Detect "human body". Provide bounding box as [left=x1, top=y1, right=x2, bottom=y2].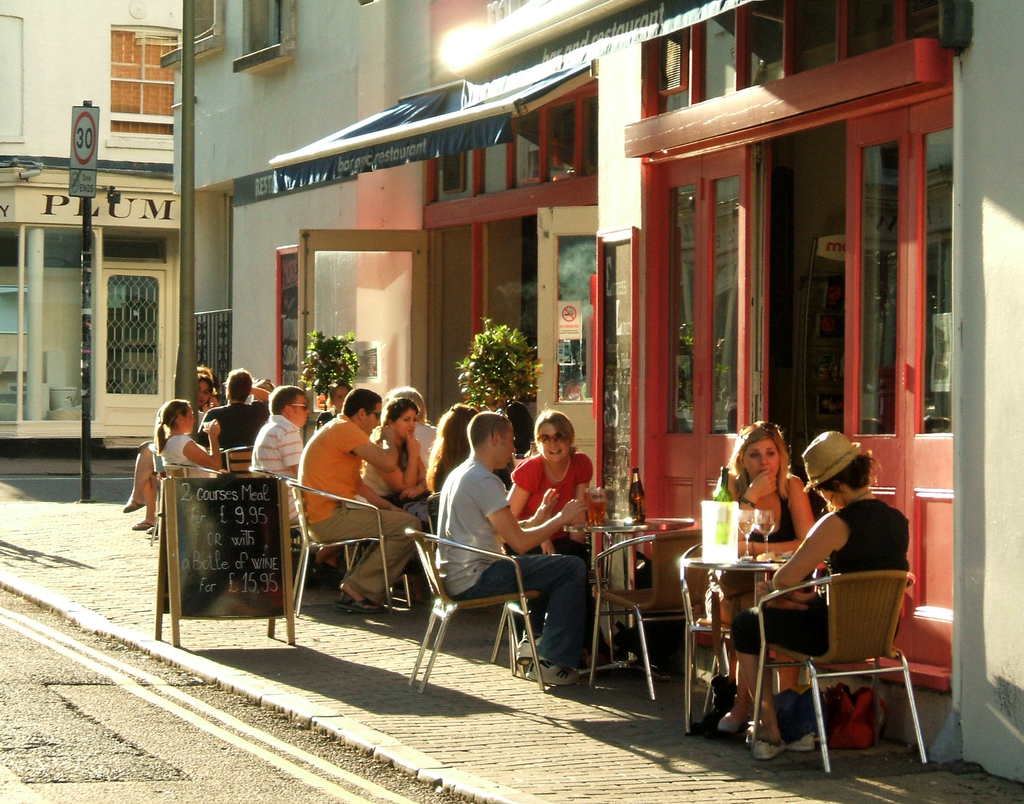
[left=160, top=425, right=223, bottom=472].
